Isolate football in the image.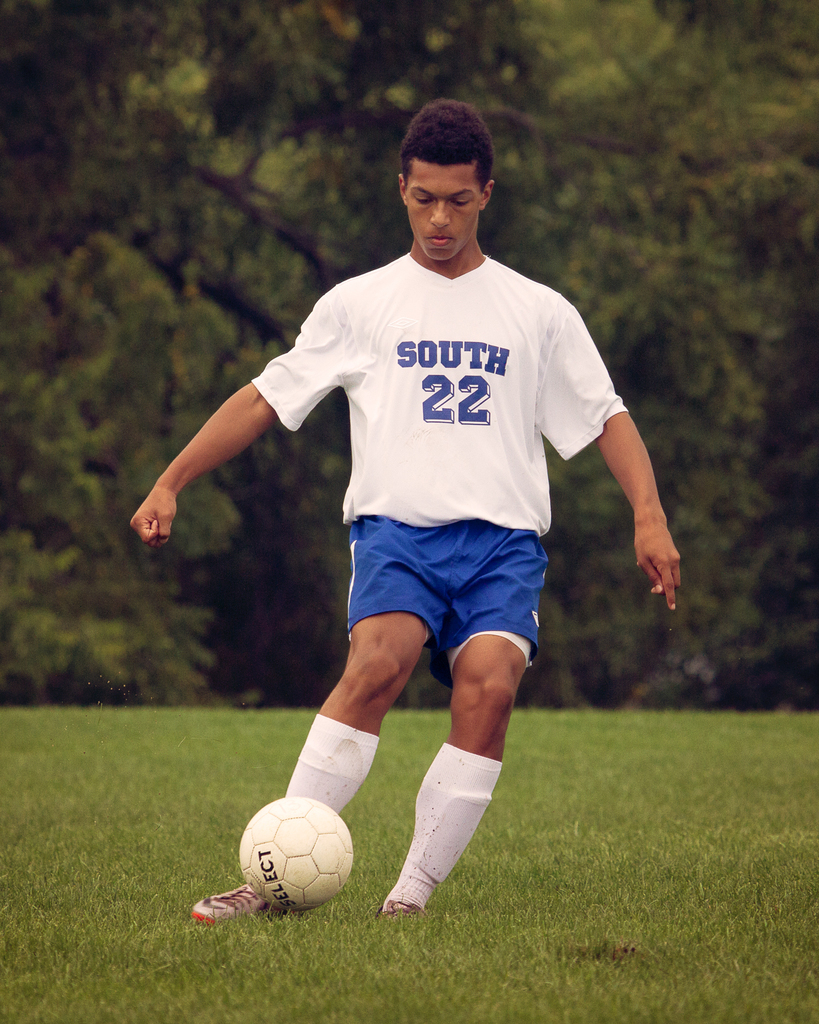
Isolated region: [x1=238, y1=796, x2=355, y2=908].
